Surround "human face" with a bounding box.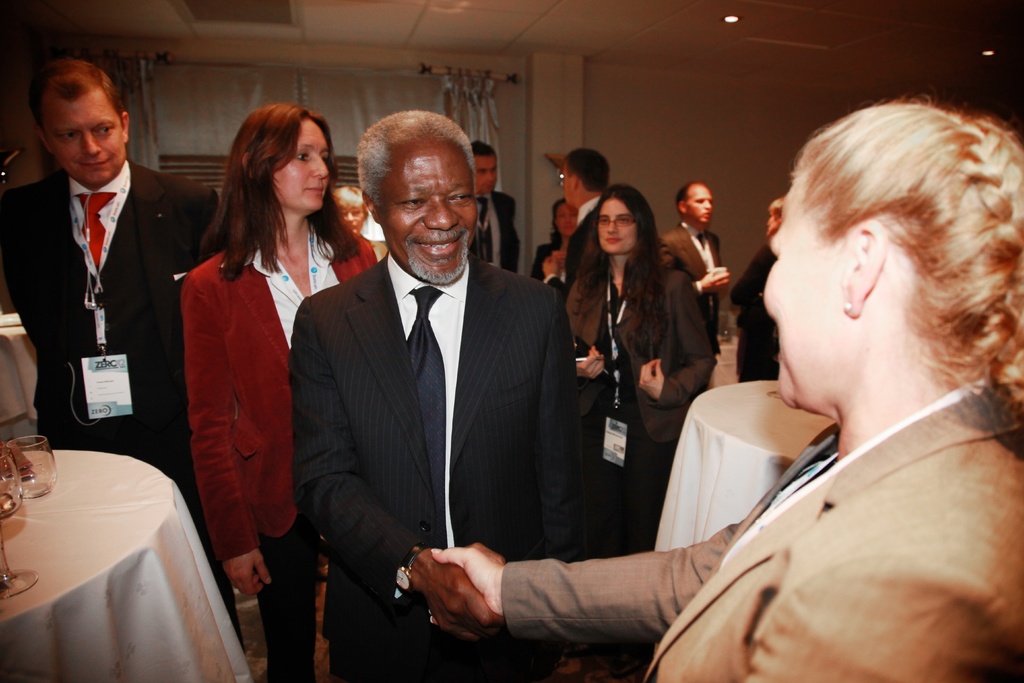
268,120,331,213.
